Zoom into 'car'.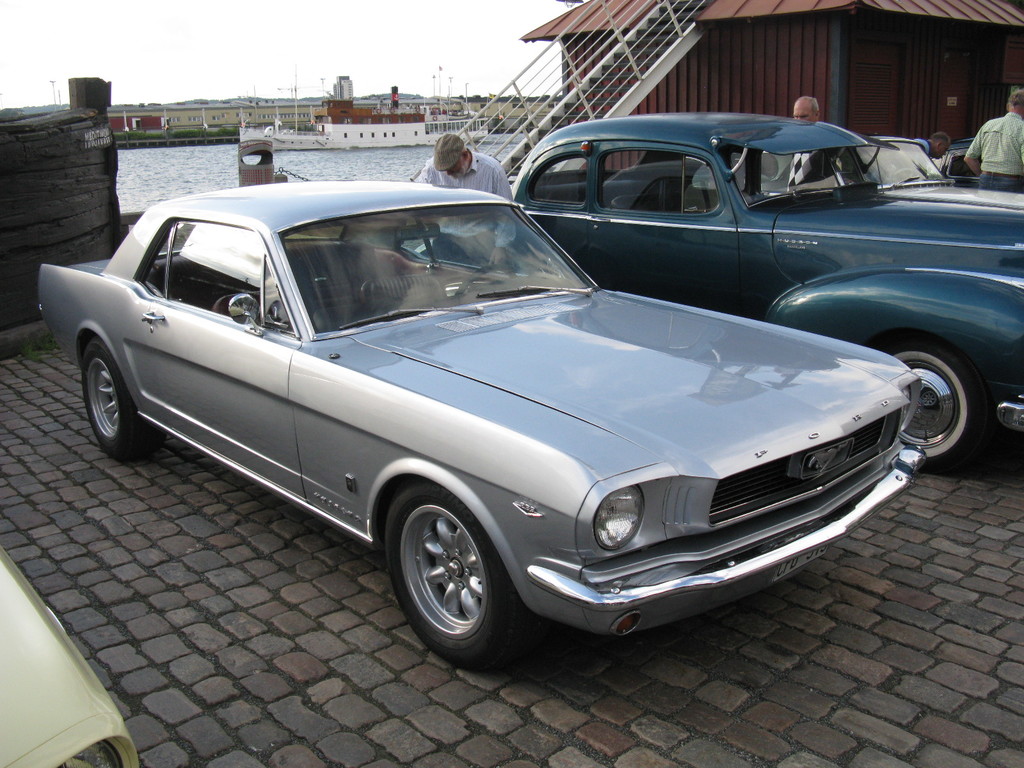
Zoom target: box=[938, 138, 972, 166].
